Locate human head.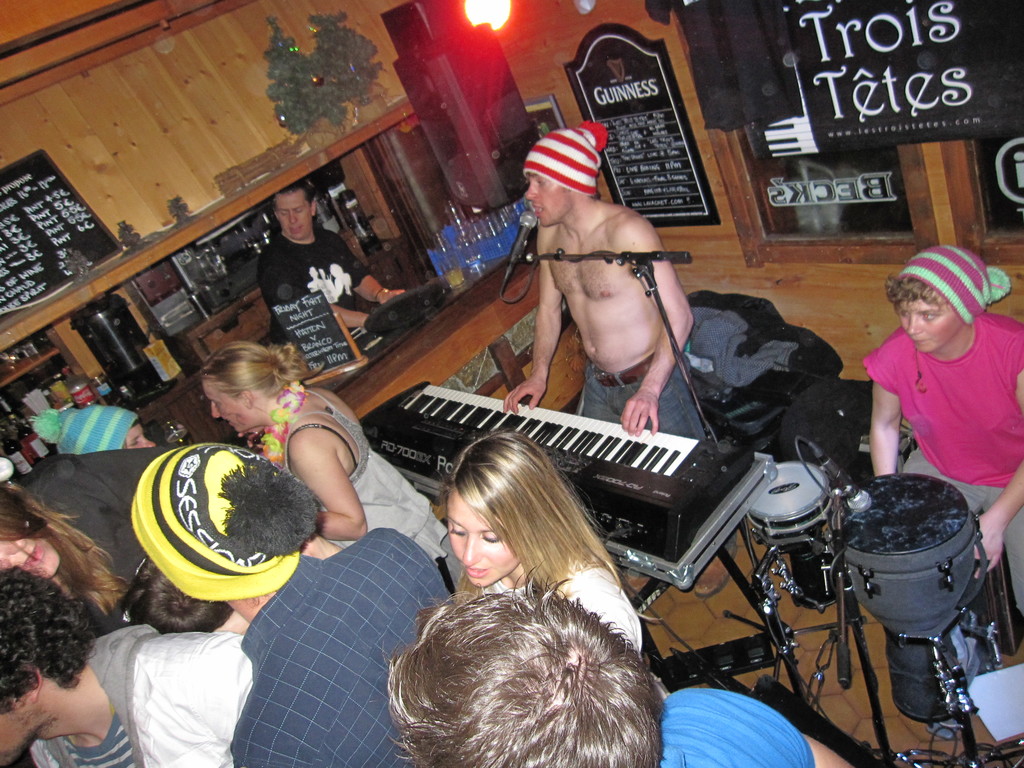
Bounding box: <bbox>127, 561, 234, 632</bbox>.
